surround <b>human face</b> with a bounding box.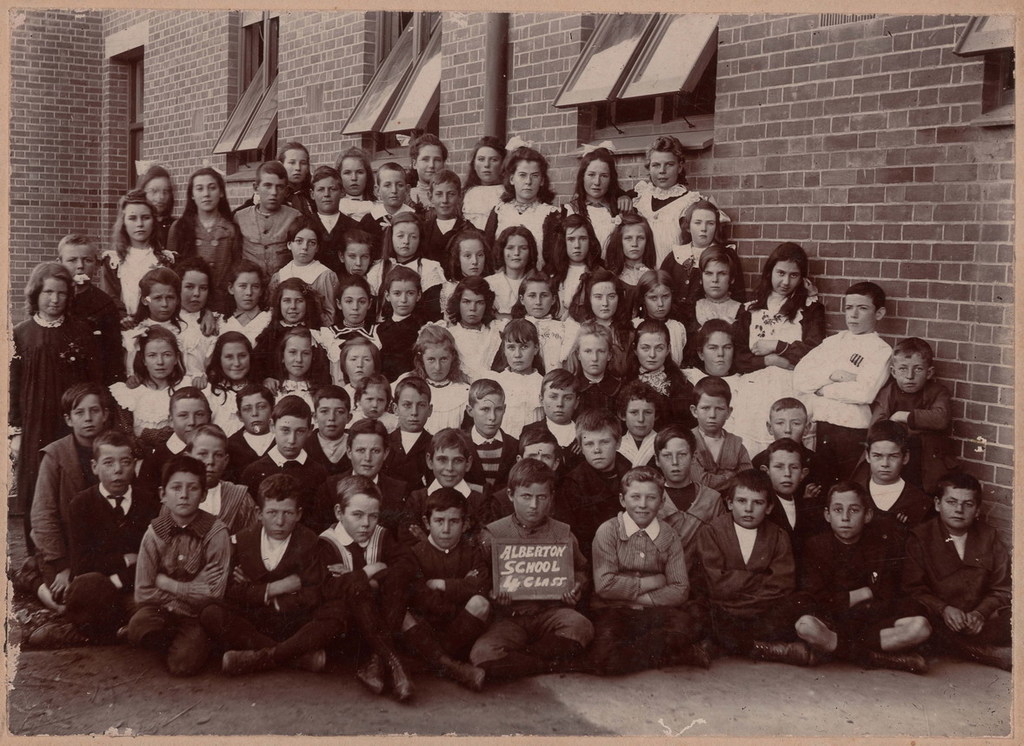
(768,446,801,495).
